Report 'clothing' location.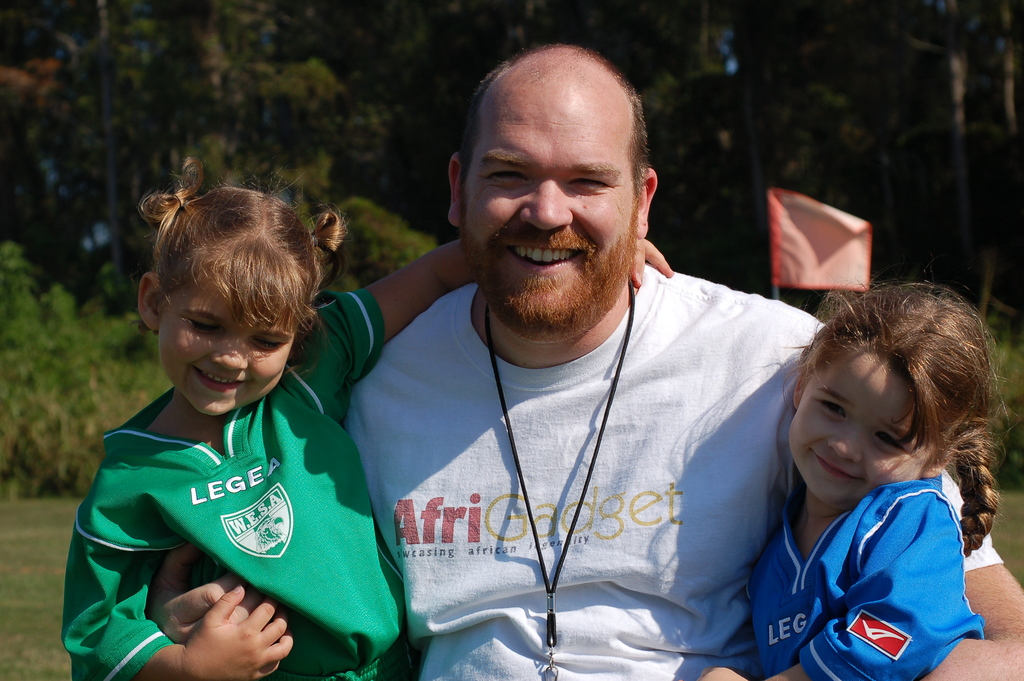
Report: (left=68, top=326, right=411, bottom=678).
